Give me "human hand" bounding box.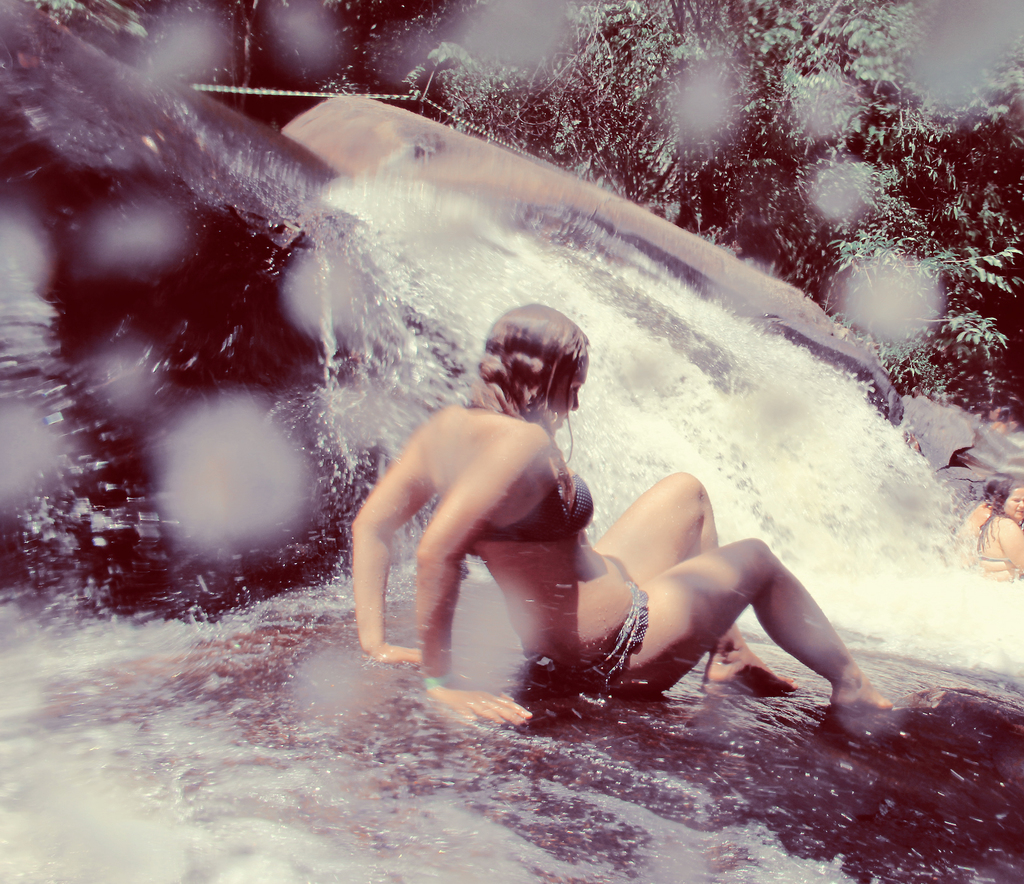
left=422, top=671, right=525, bottom=723.
